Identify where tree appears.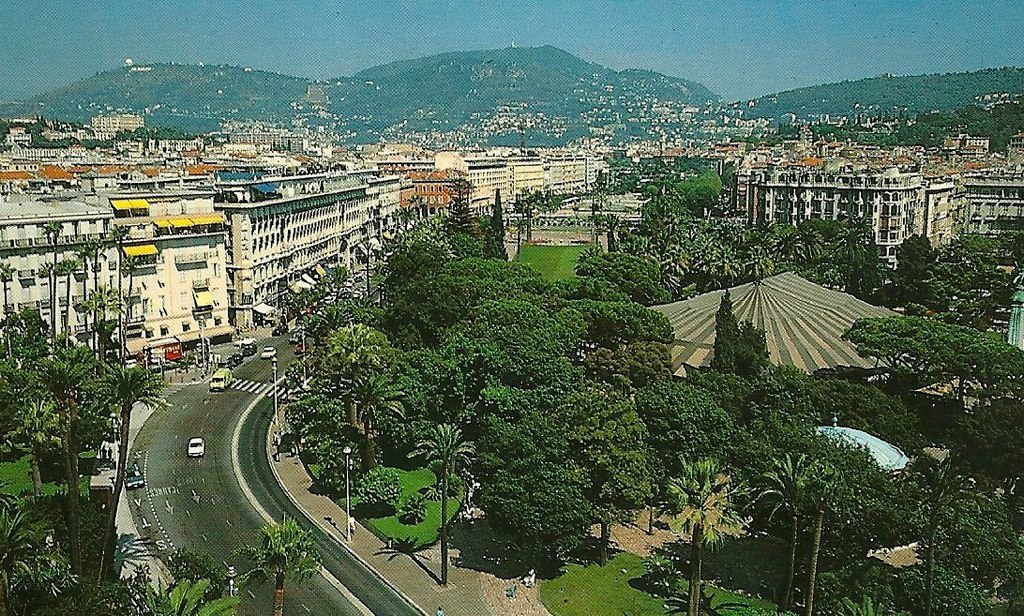
Appears at select_region(744, 389, 802, 443).
